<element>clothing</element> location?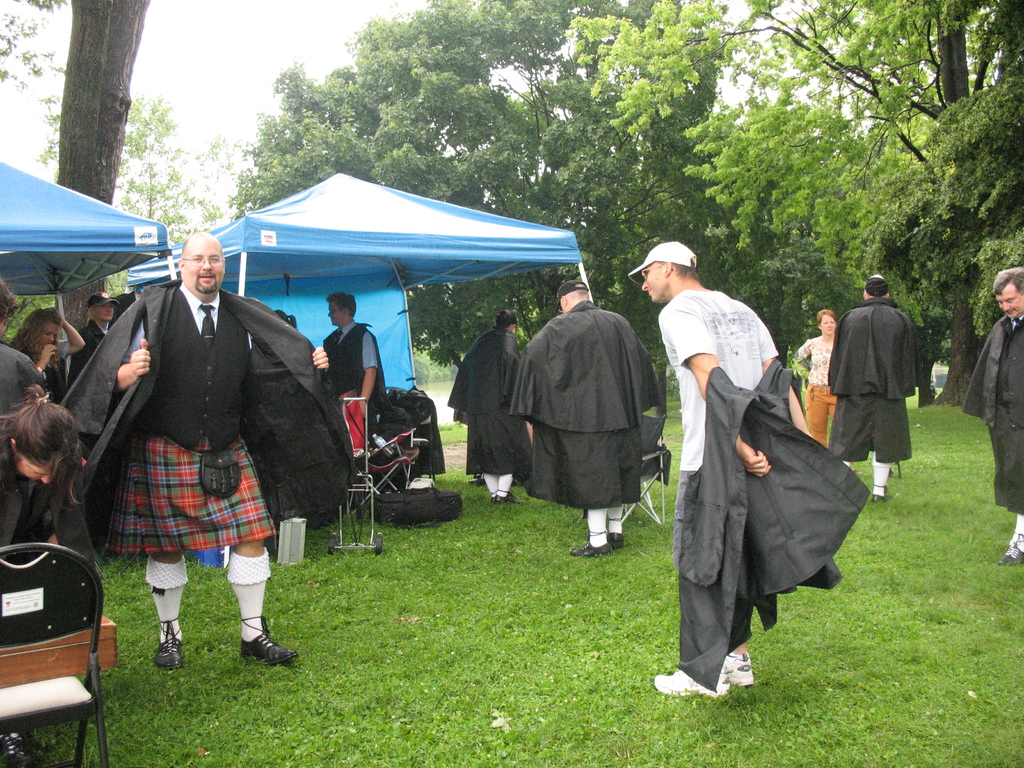
select_region(15, 343, 68, 543)
